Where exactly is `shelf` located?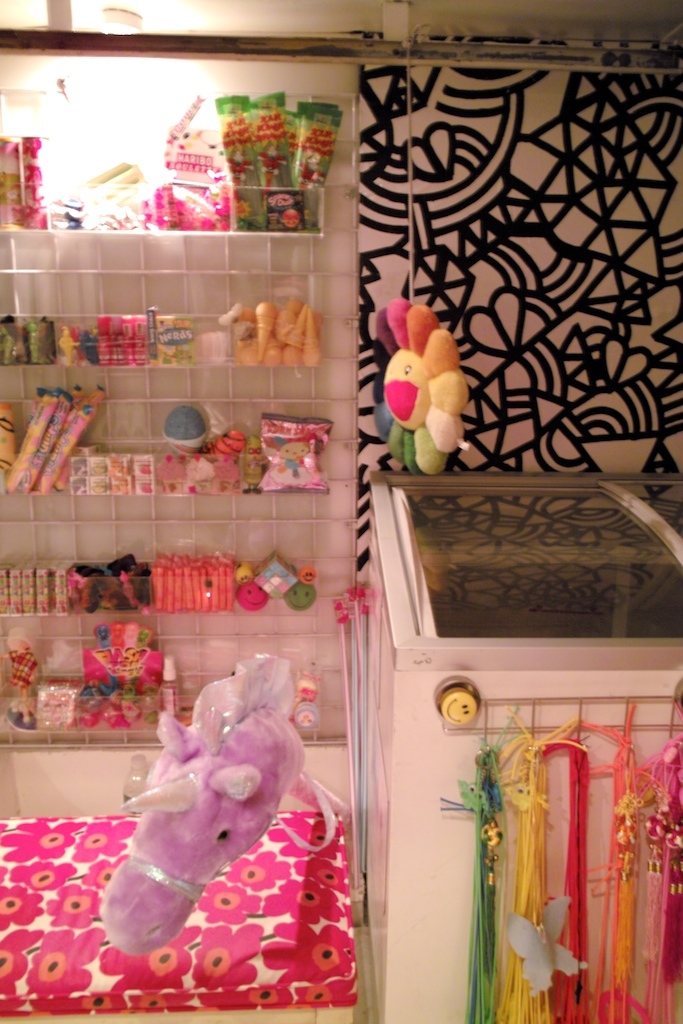
Its bounding box is {"x1": 5, "y1": 183, "x2": 410, "y2": 668}.
